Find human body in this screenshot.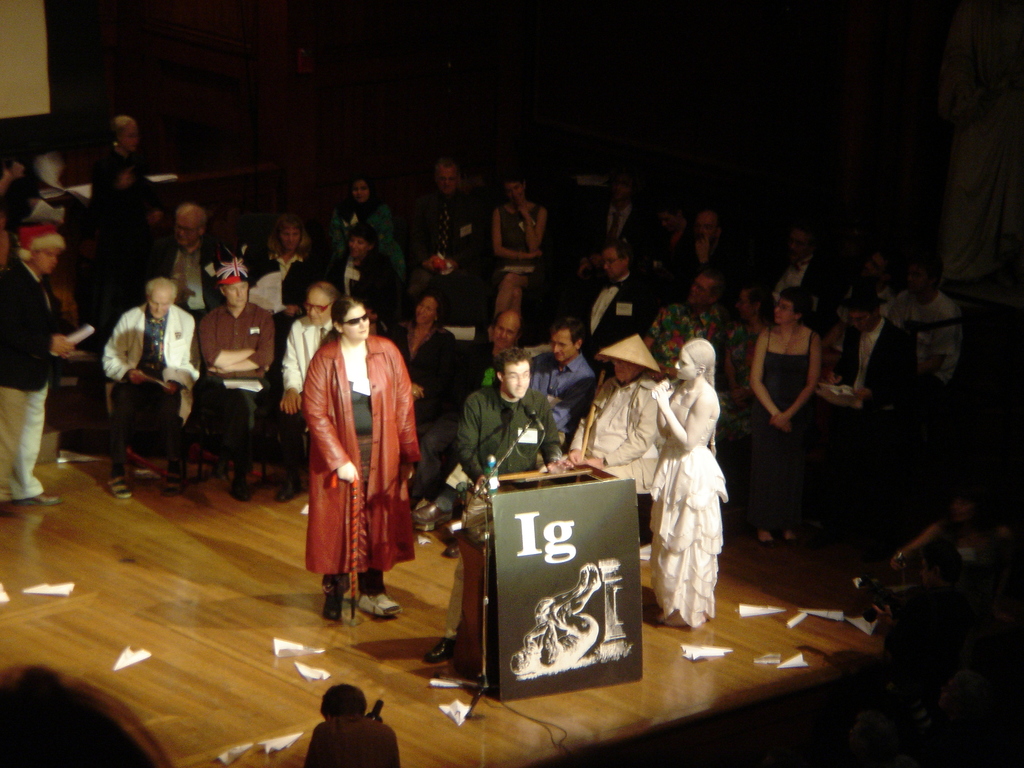
The bounding box for human body is [452,356,563,529].
